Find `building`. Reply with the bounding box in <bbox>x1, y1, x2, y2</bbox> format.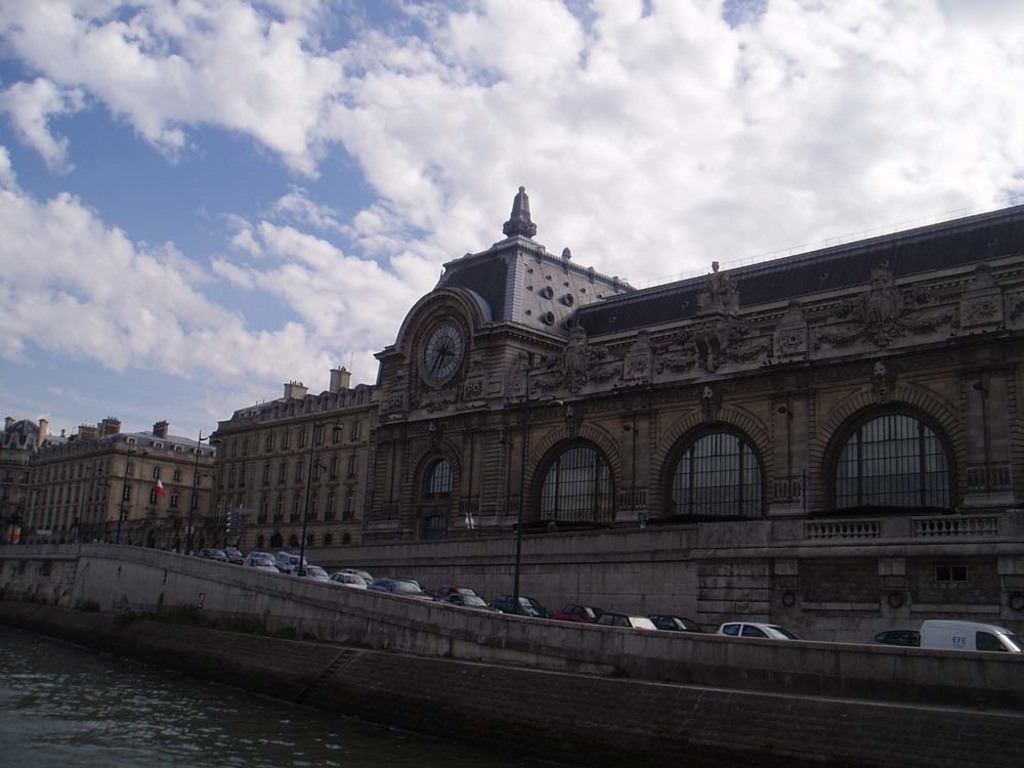
<bbox>209, 189, 1023, 645</bbox>.
